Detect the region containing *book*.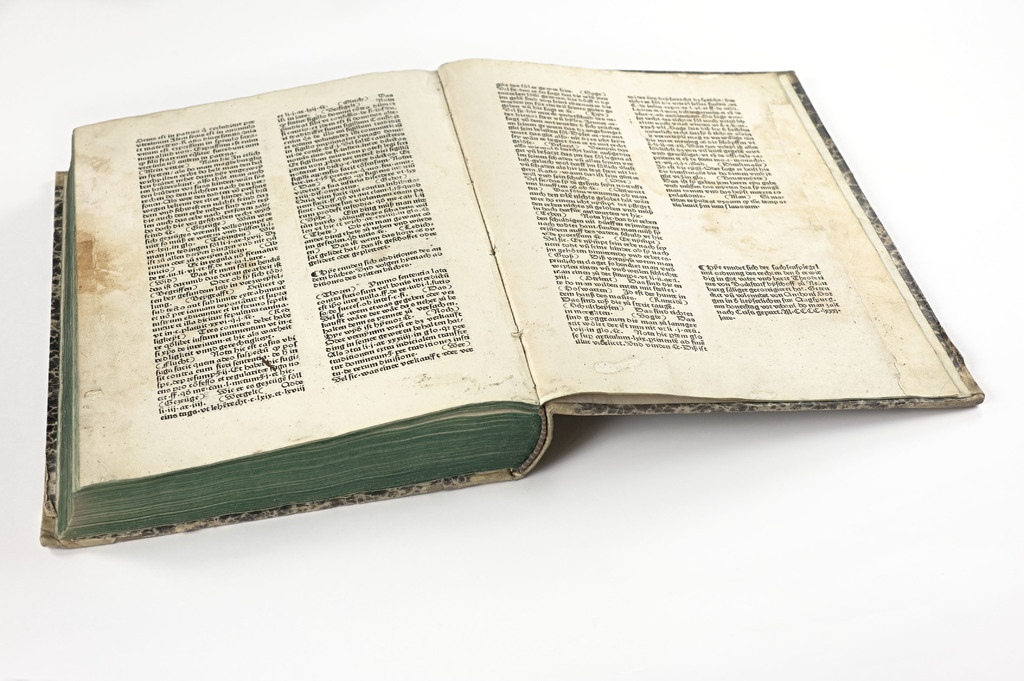
select_region(83, 77, 912, 505).
